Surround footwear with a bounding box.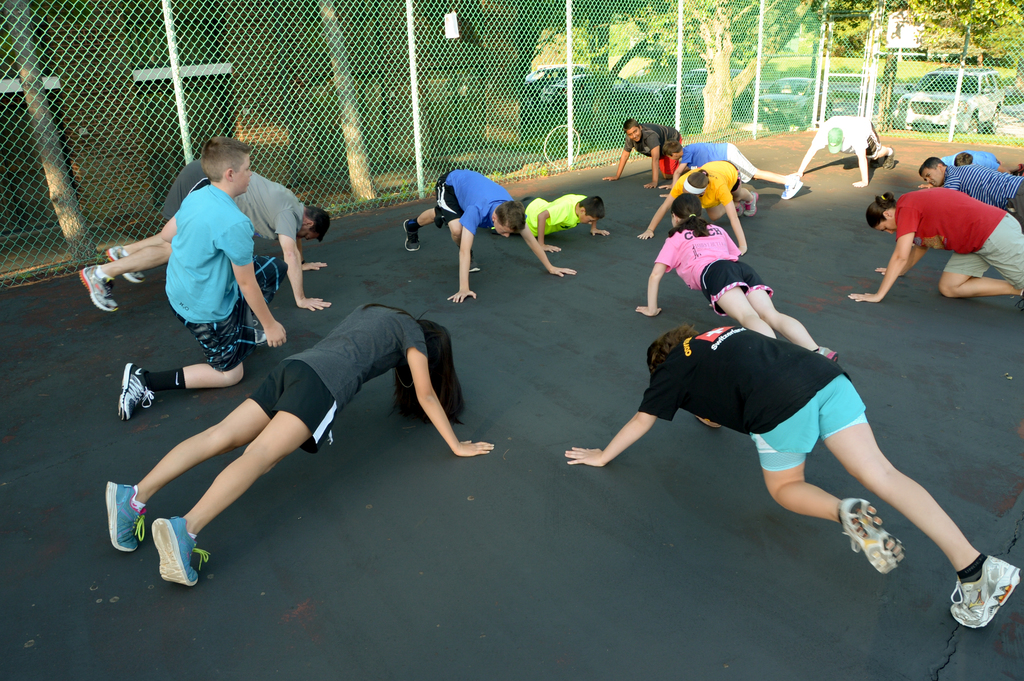
<box>947,557,1023,633</box>.
